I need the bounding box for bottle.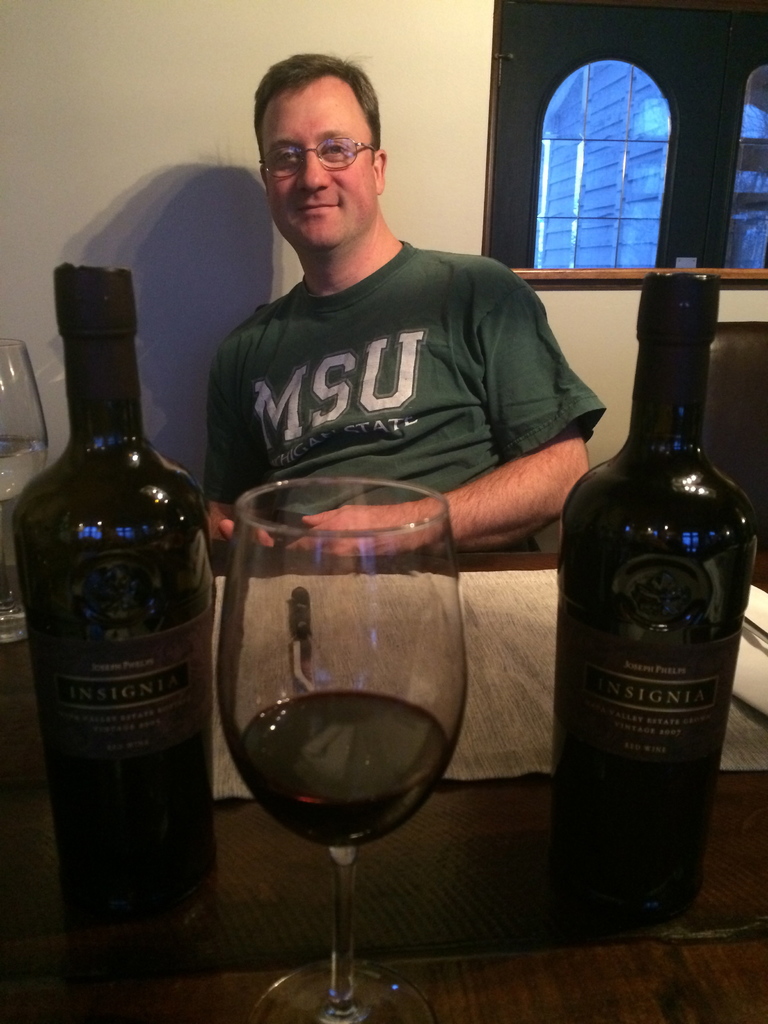
Here it is: 0/252/217/902.
